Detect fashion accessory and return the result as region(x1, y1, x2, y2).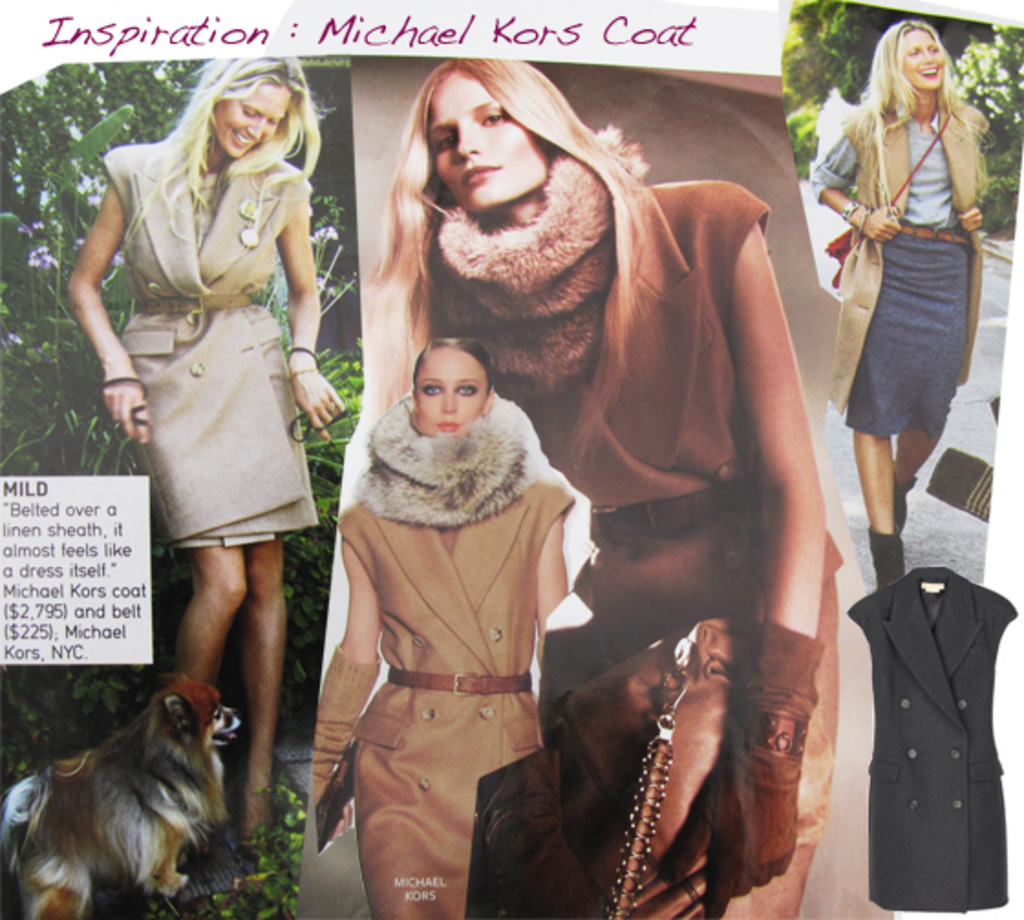
region(896, 221, 973, 245).
